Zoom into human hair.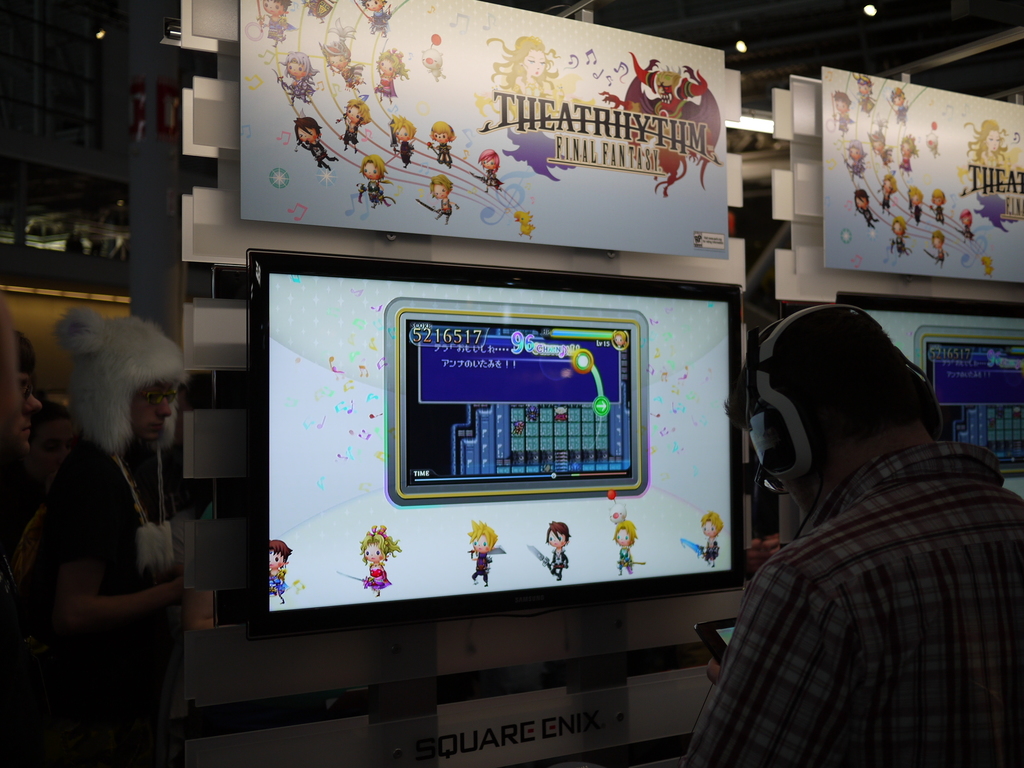
Zoom target: x1=277, y1=50, x2=320, y2=86.
